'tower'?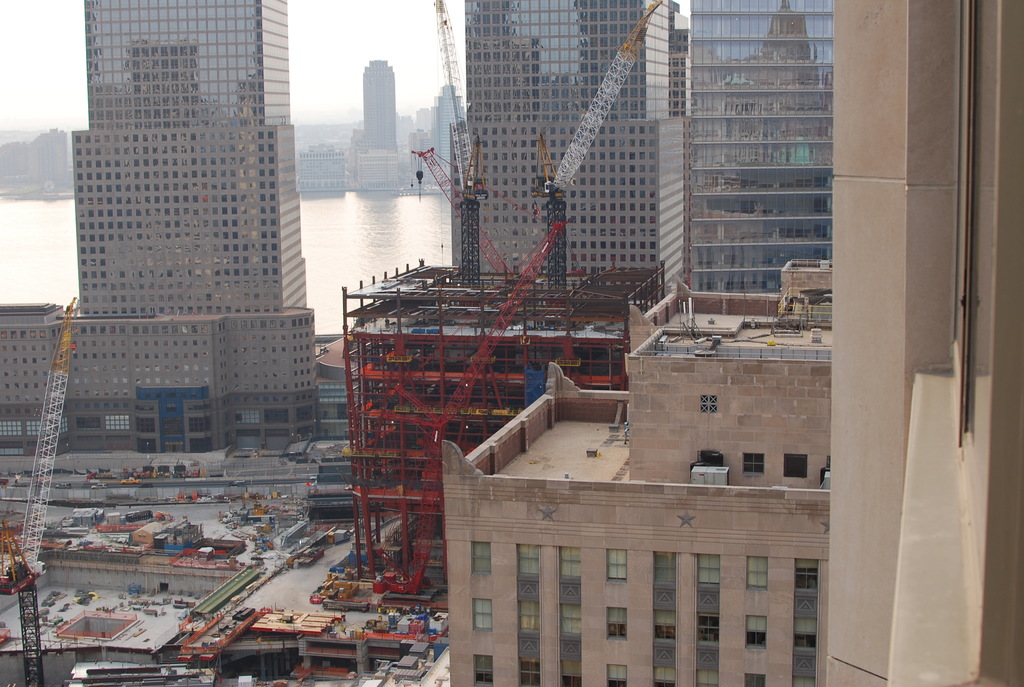
(left=0, top=0, right=325, bottom=452)
